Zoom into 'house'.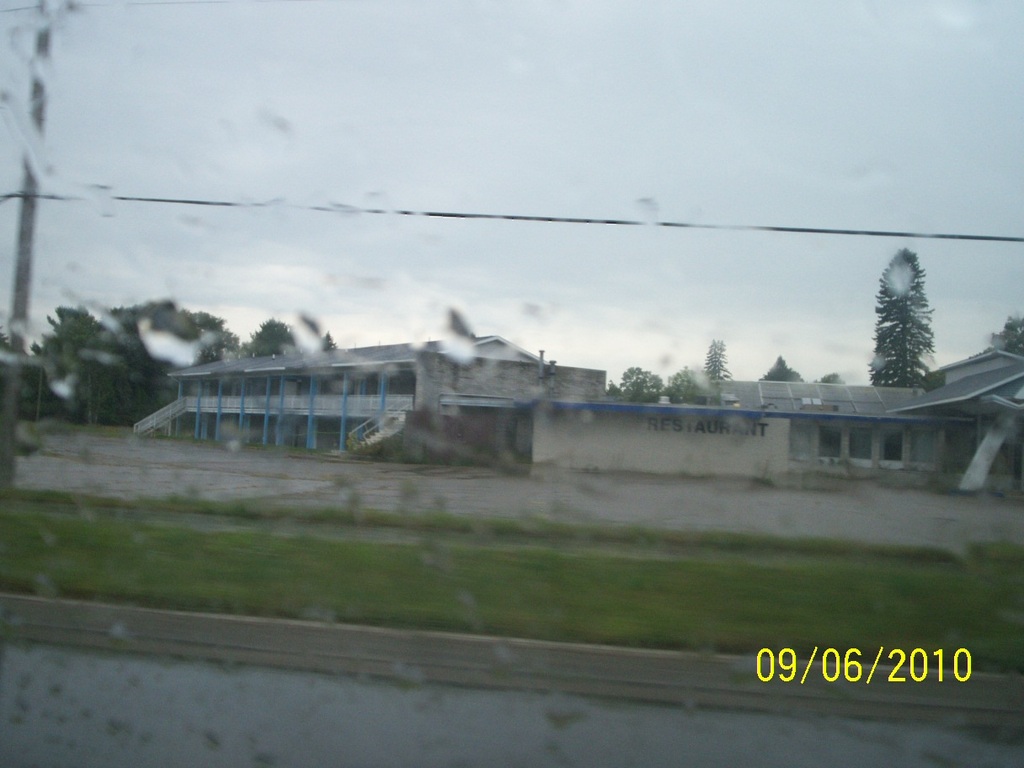
Zoom target: box(136, 328, 609, 437).
